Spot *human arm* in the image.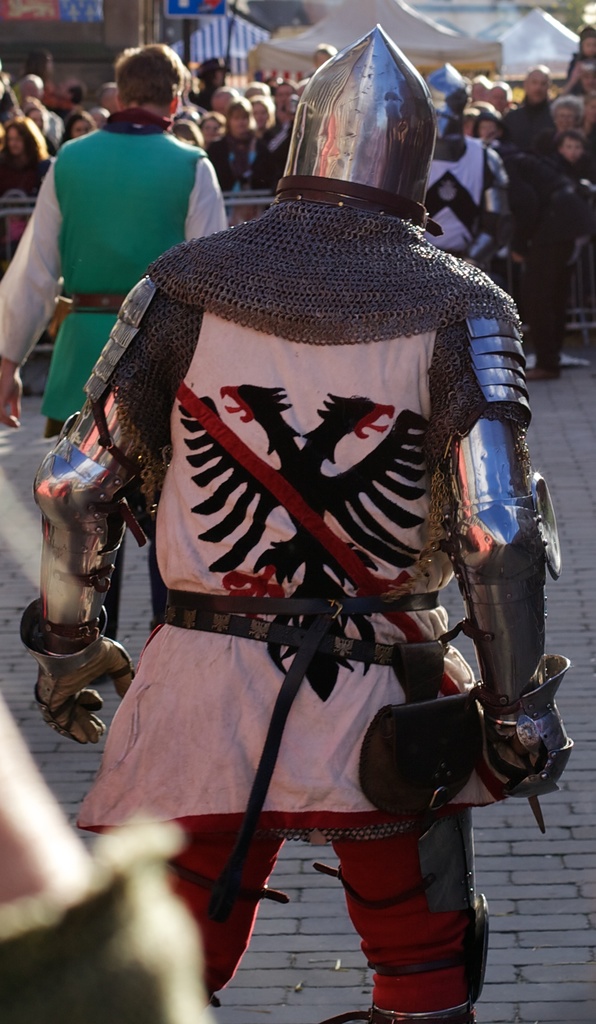
*human arm* found at bbox(175, 125, 232, 253).
